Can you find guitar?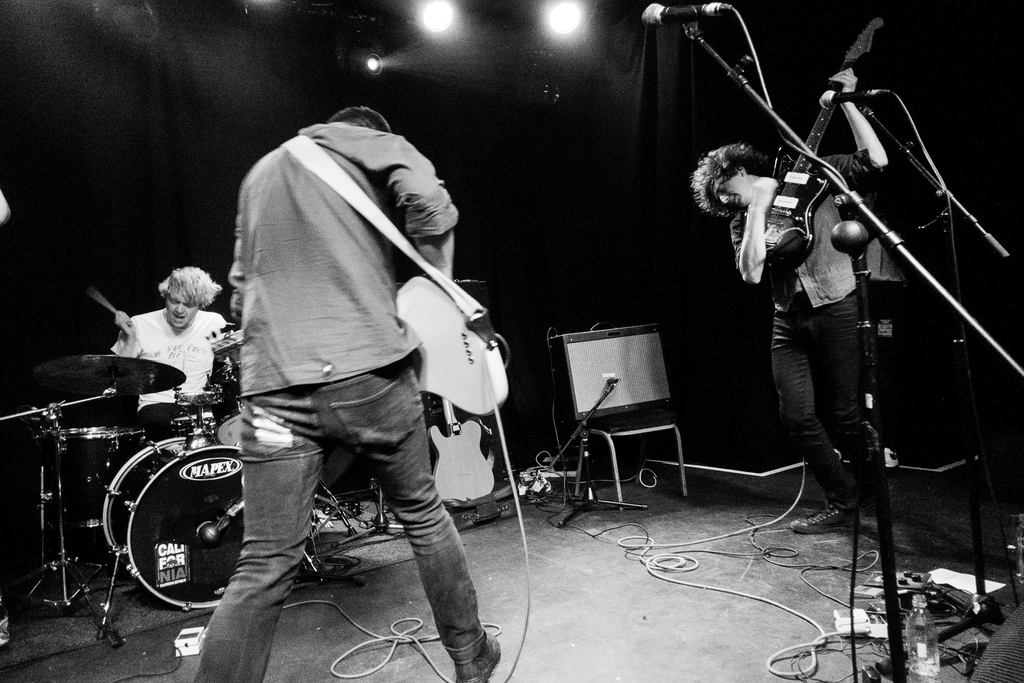
Yes, bounding box: Rect(759, 16, 889, 273).
